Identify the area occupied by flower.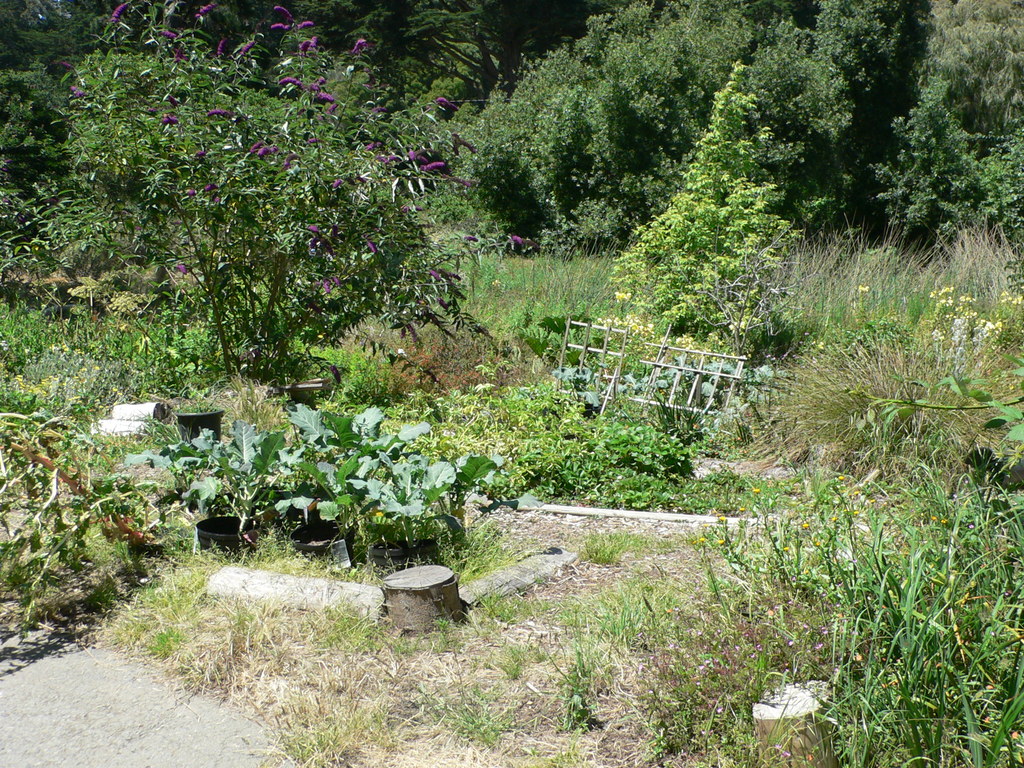
Area: x1=308 y1=137 x2=323 y2=143.
